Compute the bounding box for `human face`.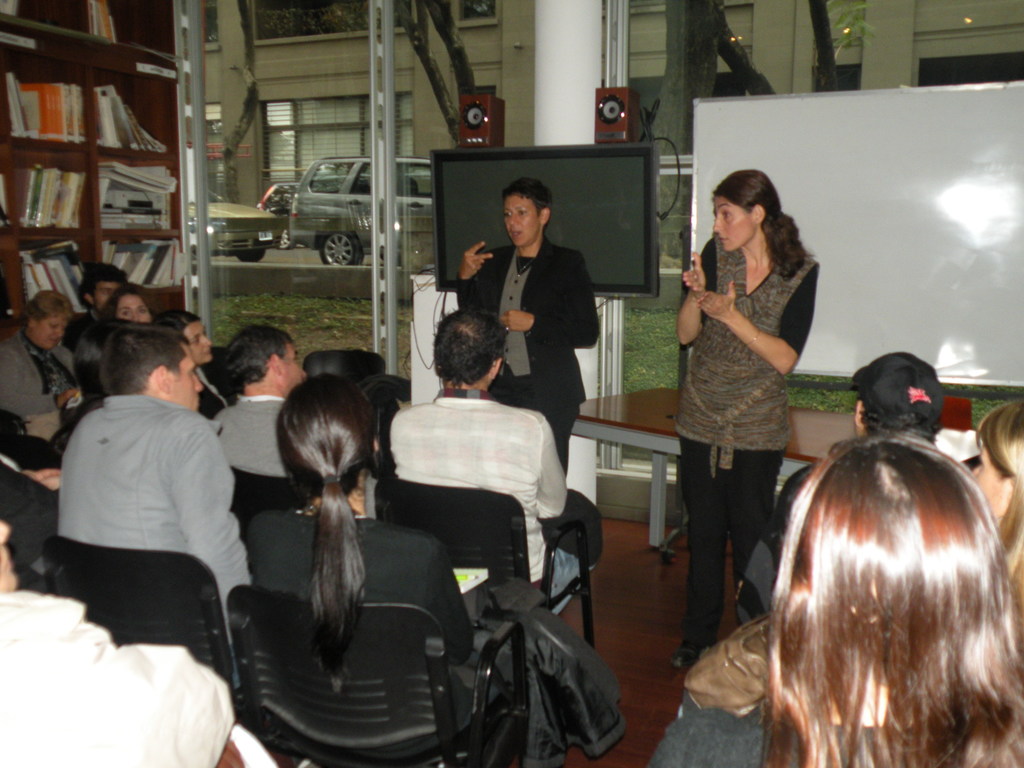
BBox(0, 517, 20, 593).
